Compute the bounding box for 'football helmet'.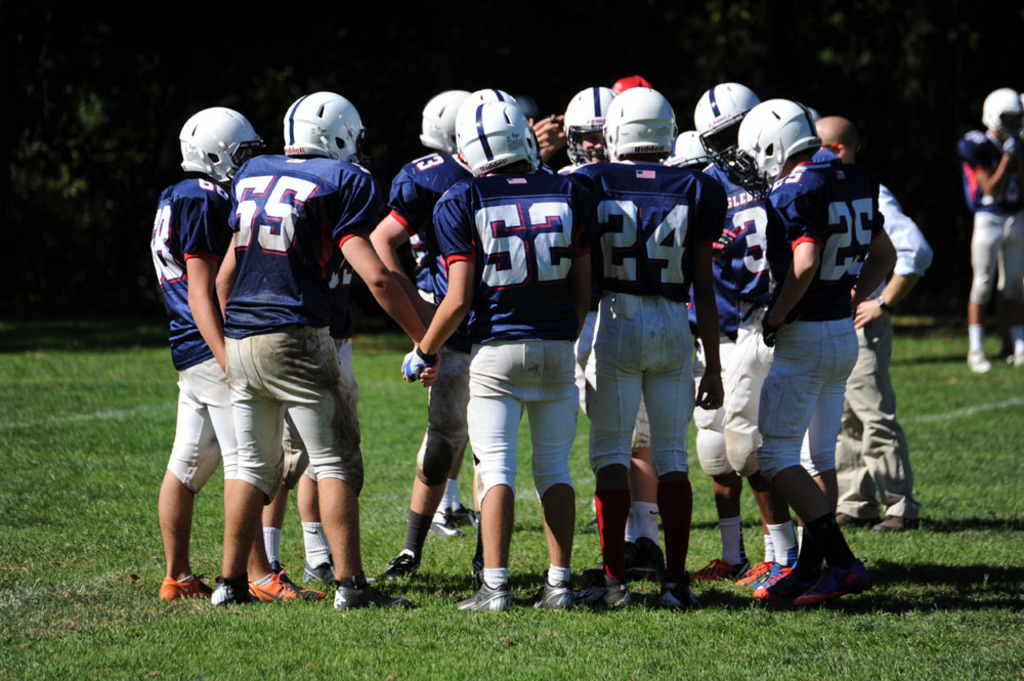
bbox=(674, 133, 719, 167).
